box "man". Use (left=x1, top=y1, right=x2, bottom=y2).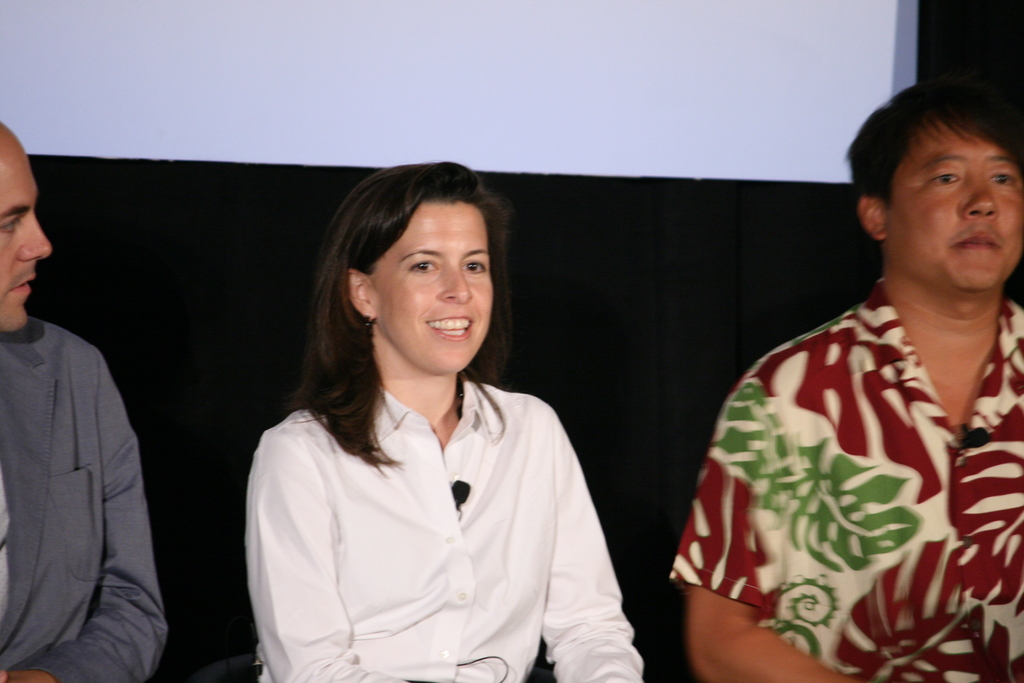
(left=675, top=79, right=1023, bottom=682).
